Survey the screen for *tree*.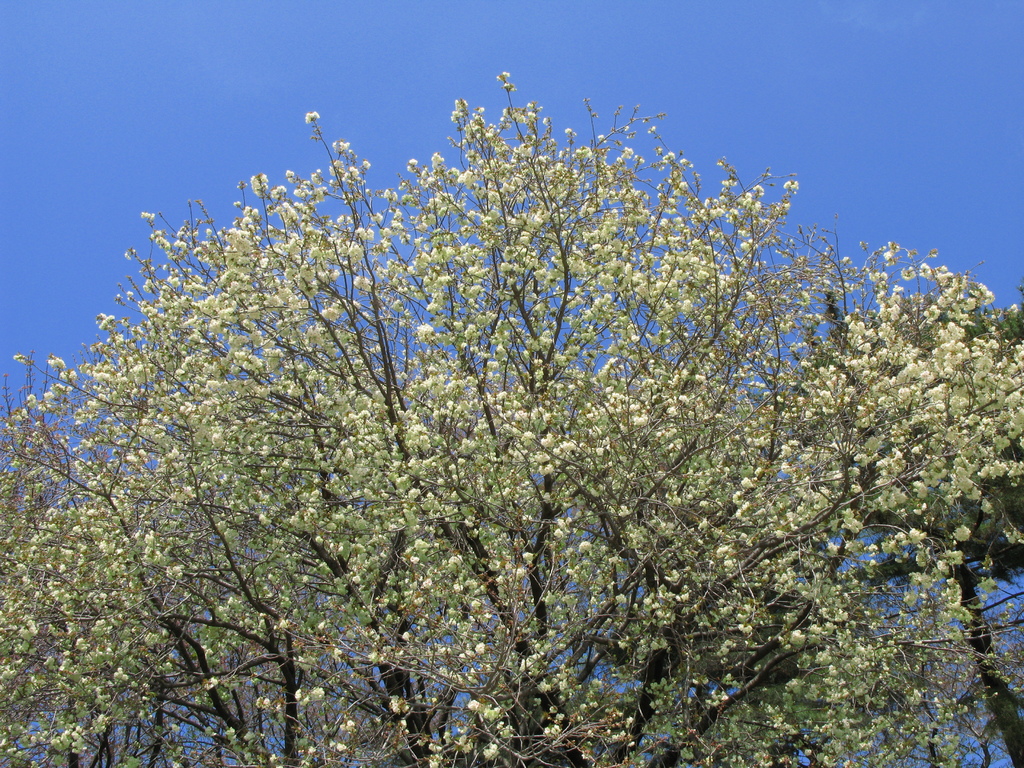
Survey found: x1=0 y1=71 x2=1023 y2=767.
